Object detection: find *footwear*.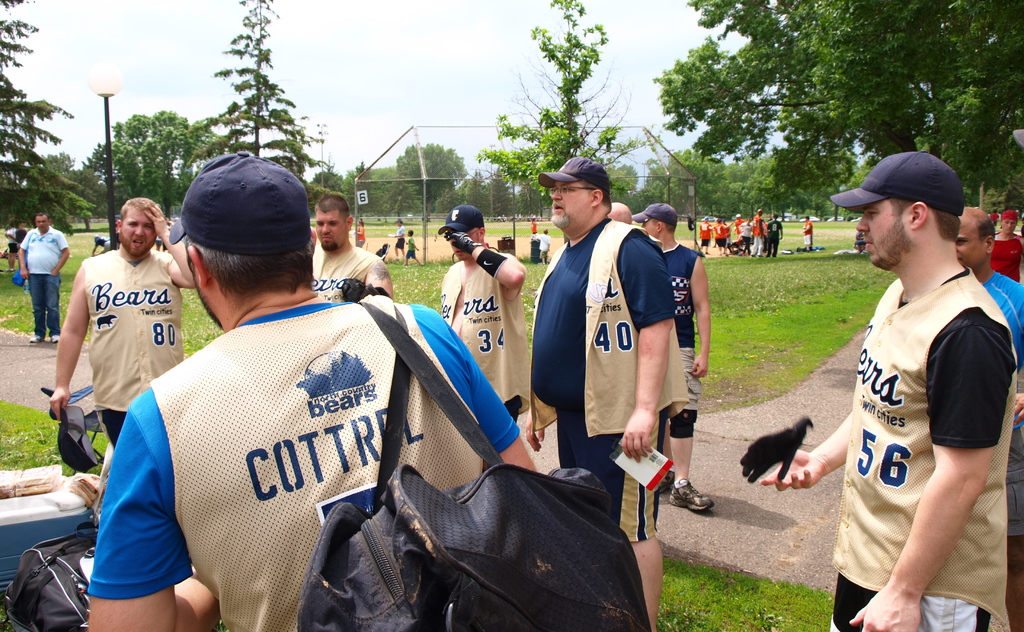
box=[706, 251, 709, 256].
